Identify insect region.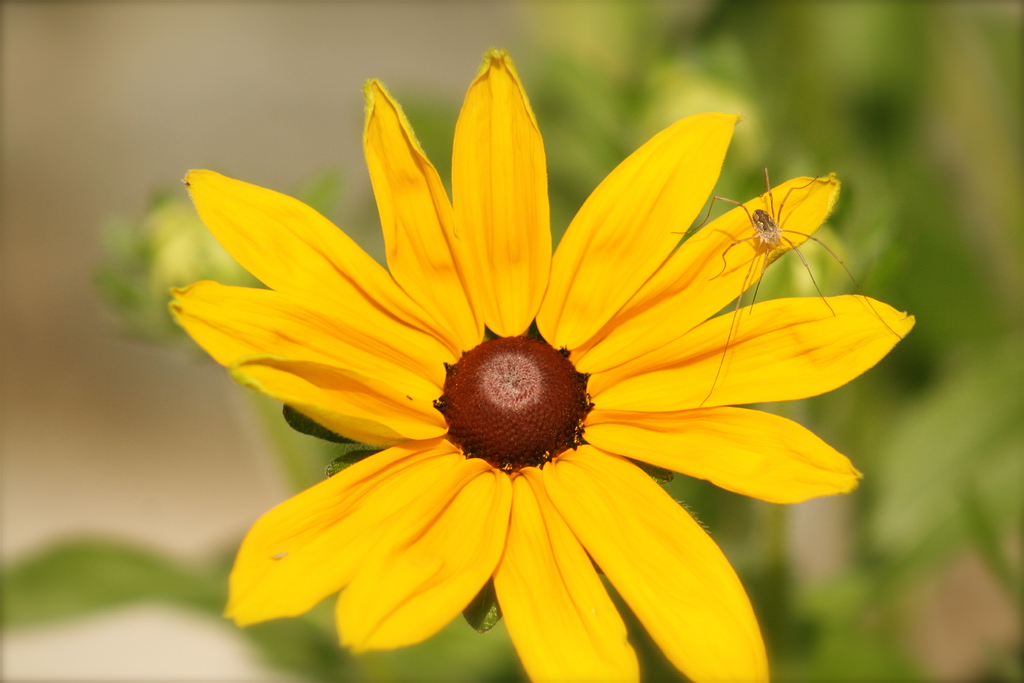
Region: [left=668, top=165, right=897, bottom=409].
